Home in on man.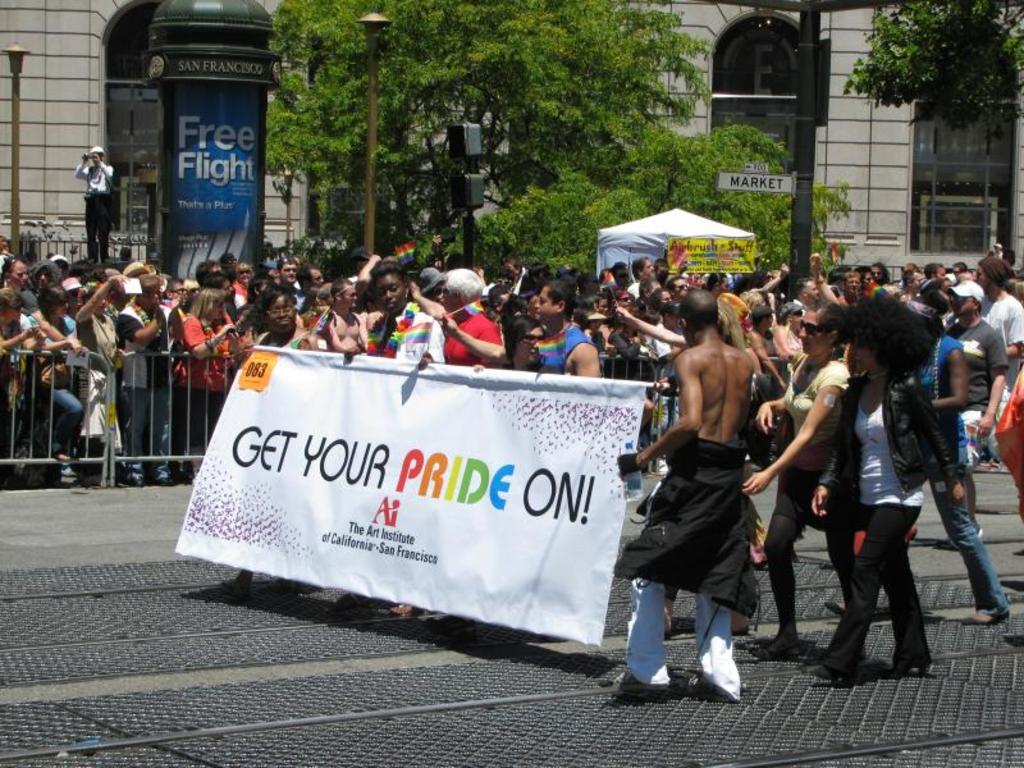
Homed in at 927, 265, 946, 280.
